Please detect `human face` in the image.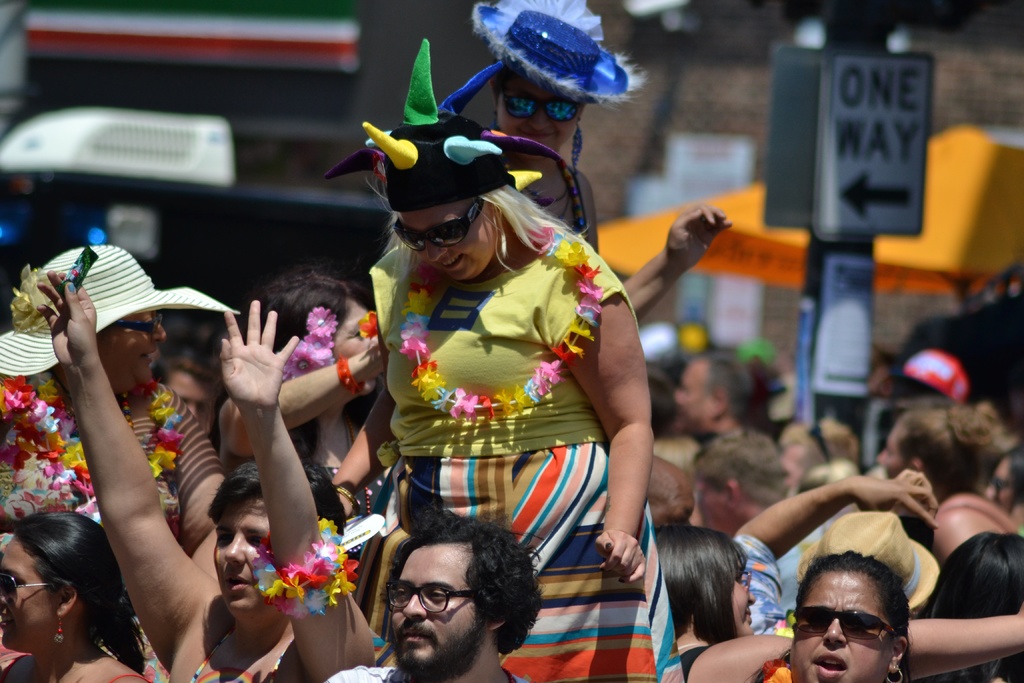
211/494/270/612.
